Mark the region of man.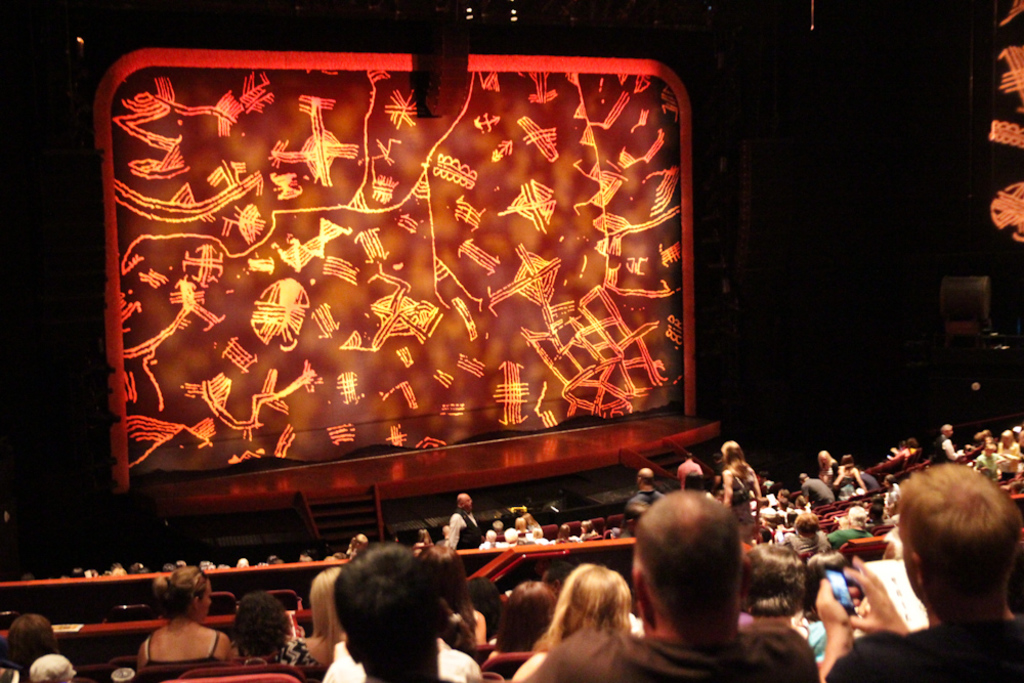
Region: 330 538 471 682.
